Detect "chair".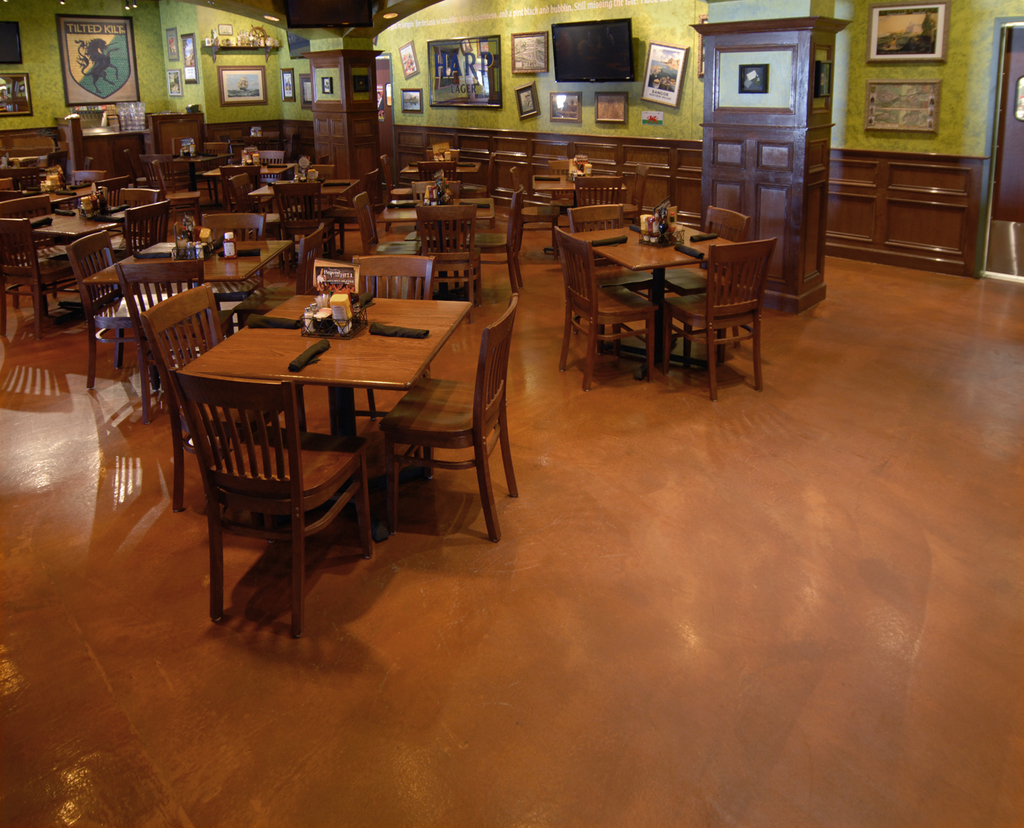
Detected at [229, 168, 281, 237].
